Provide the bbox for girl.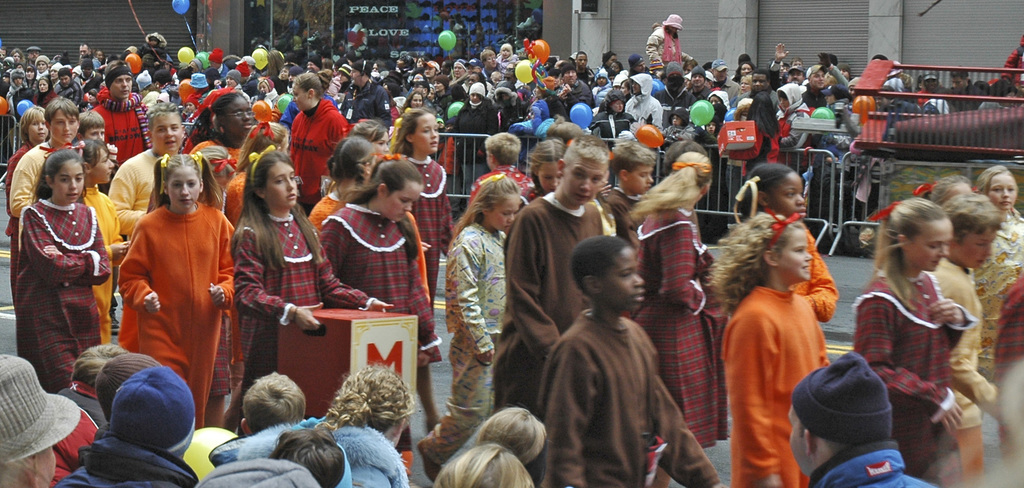
locate(181, 88, 263, 181).
